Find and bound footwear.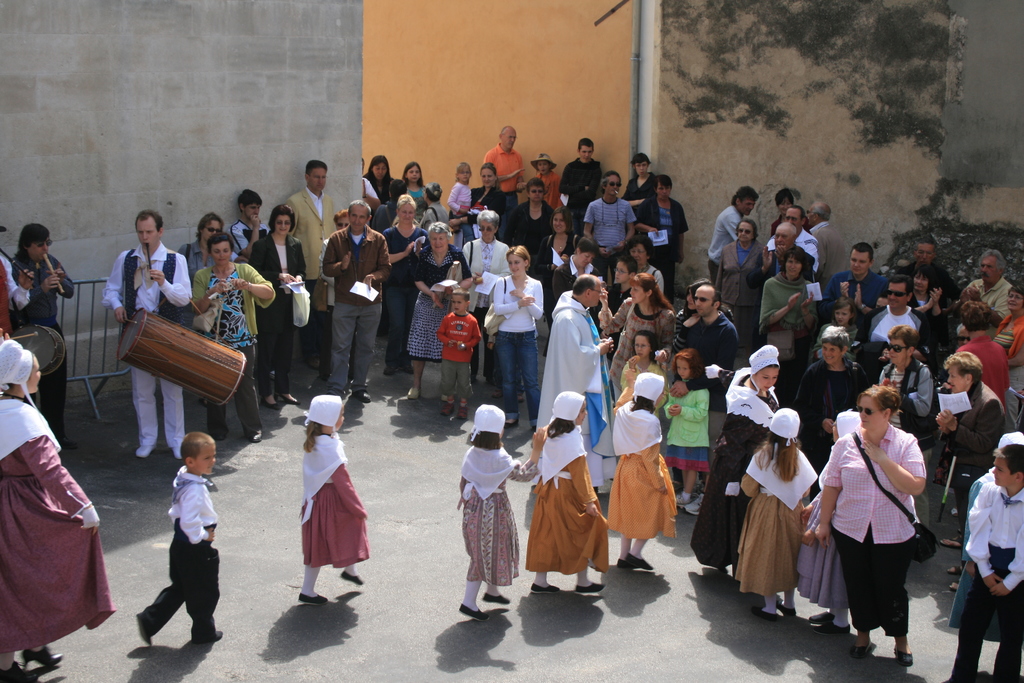
Bound: region(306, 352, 319, 369).
